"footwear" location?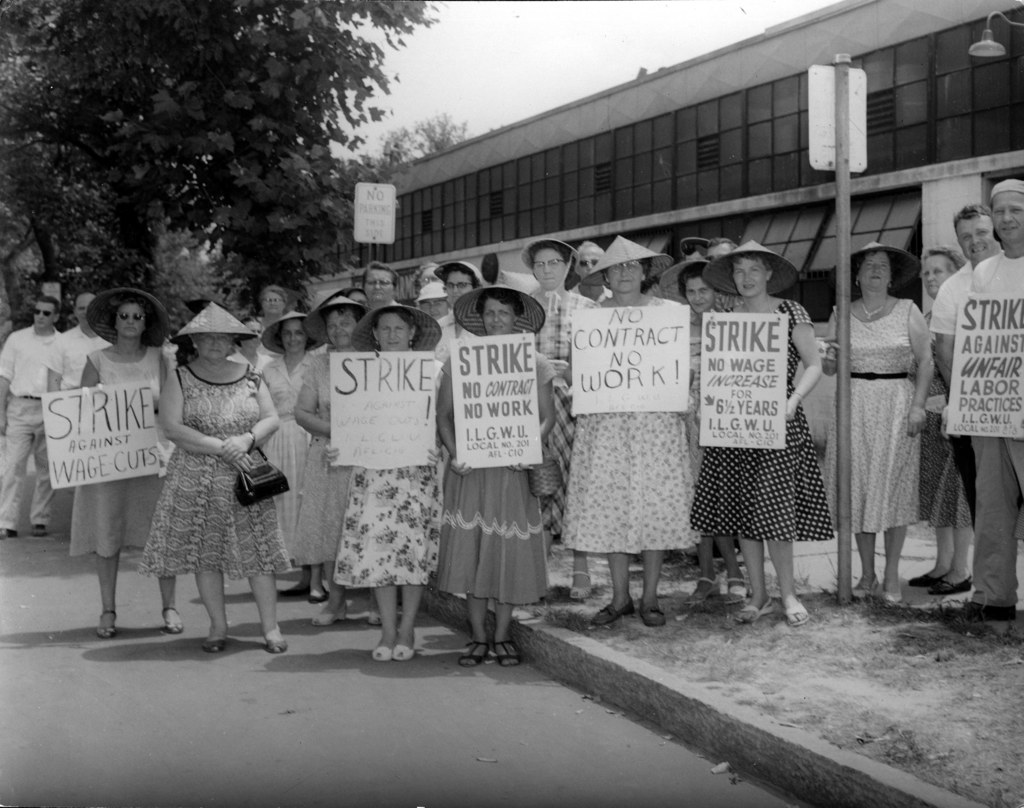
{"left": 0, "top": 526, "right": 21, "bottom": 538}
